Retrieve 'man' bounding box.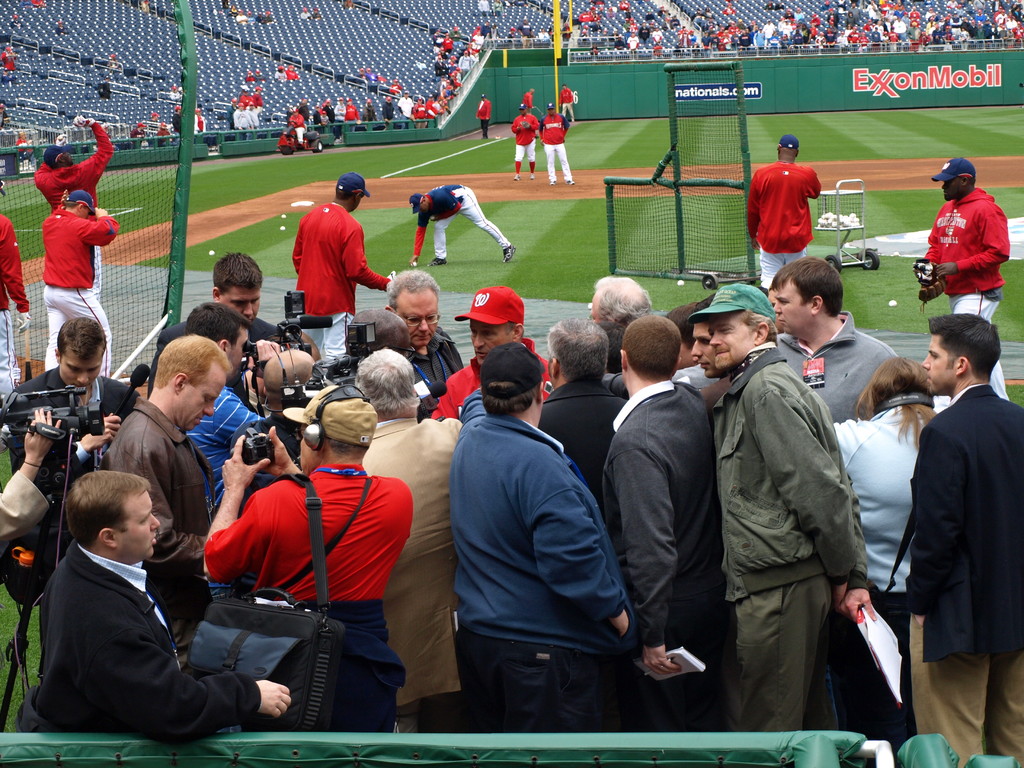
Bounding box: [407,182,514,263].
